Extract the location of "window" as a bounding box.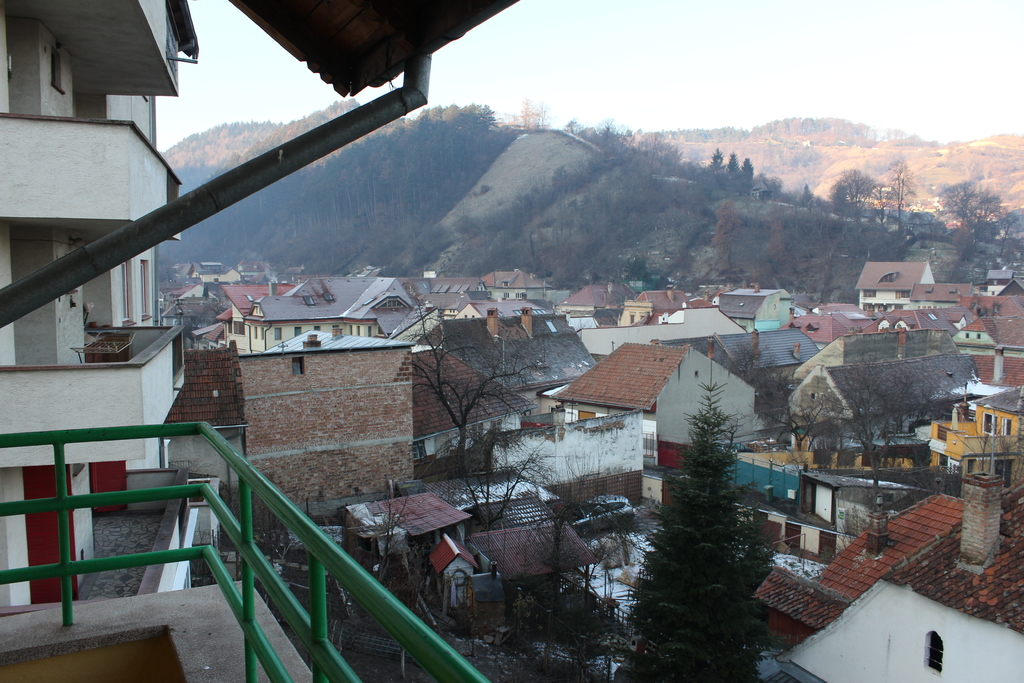
[x1=921, y1=626, x2=946, y2=679].
